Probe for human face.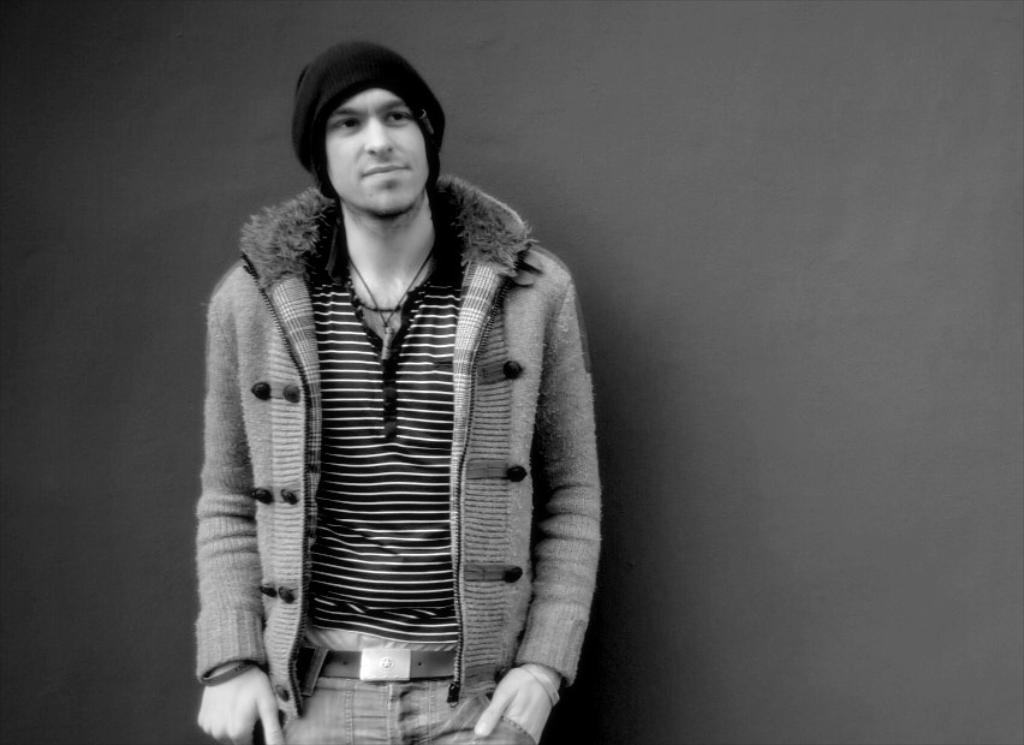
Probe result: 325:88:433:224.
